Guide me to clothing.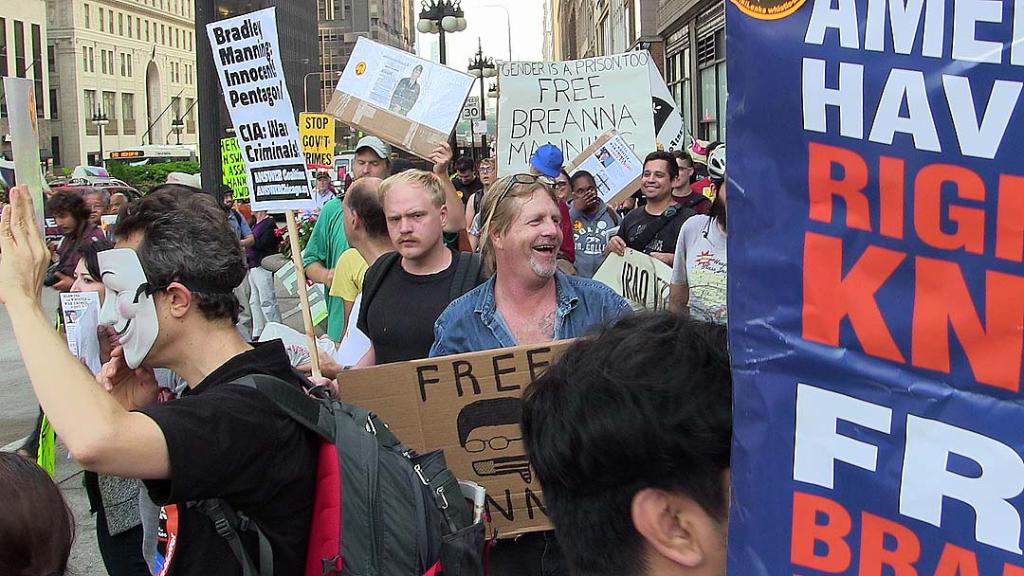
Guidance: bbox=[355, 242, 501, 363].
